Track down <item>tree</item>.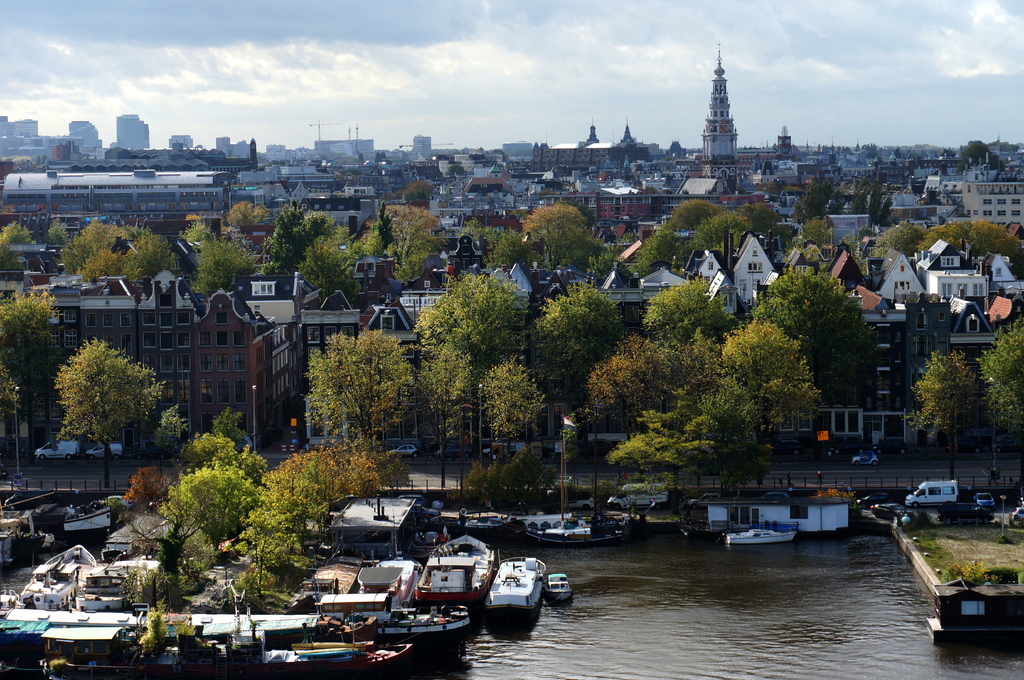
Tracked to Rect(837, 231, 863, 258).
